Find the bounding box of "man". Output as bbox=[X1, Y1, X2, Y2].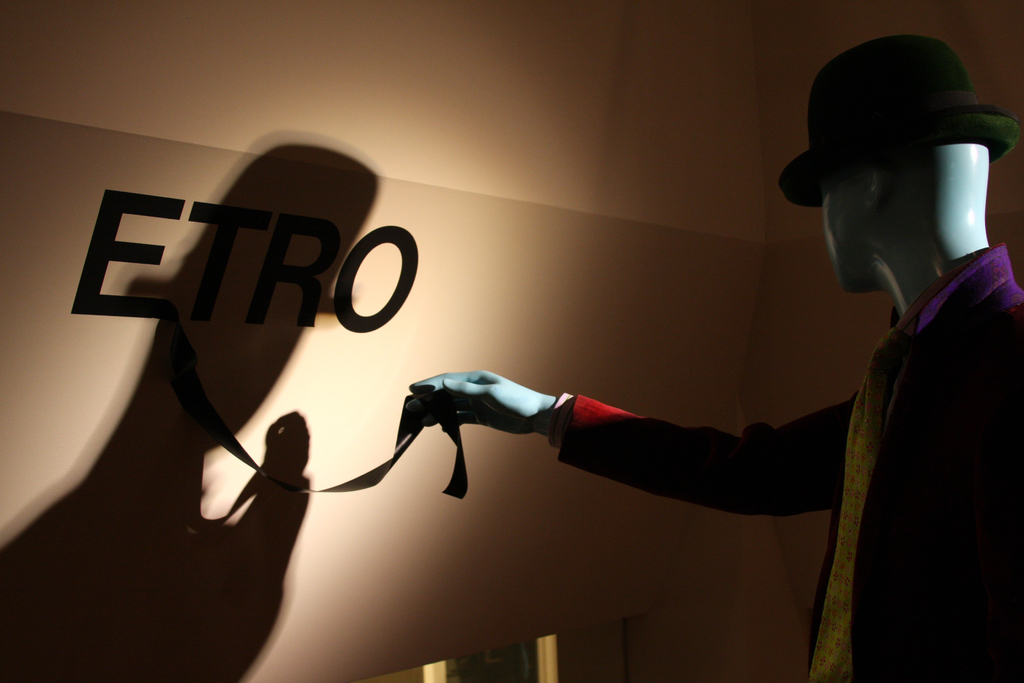
bbox=[396, 37, 1023, 682].
